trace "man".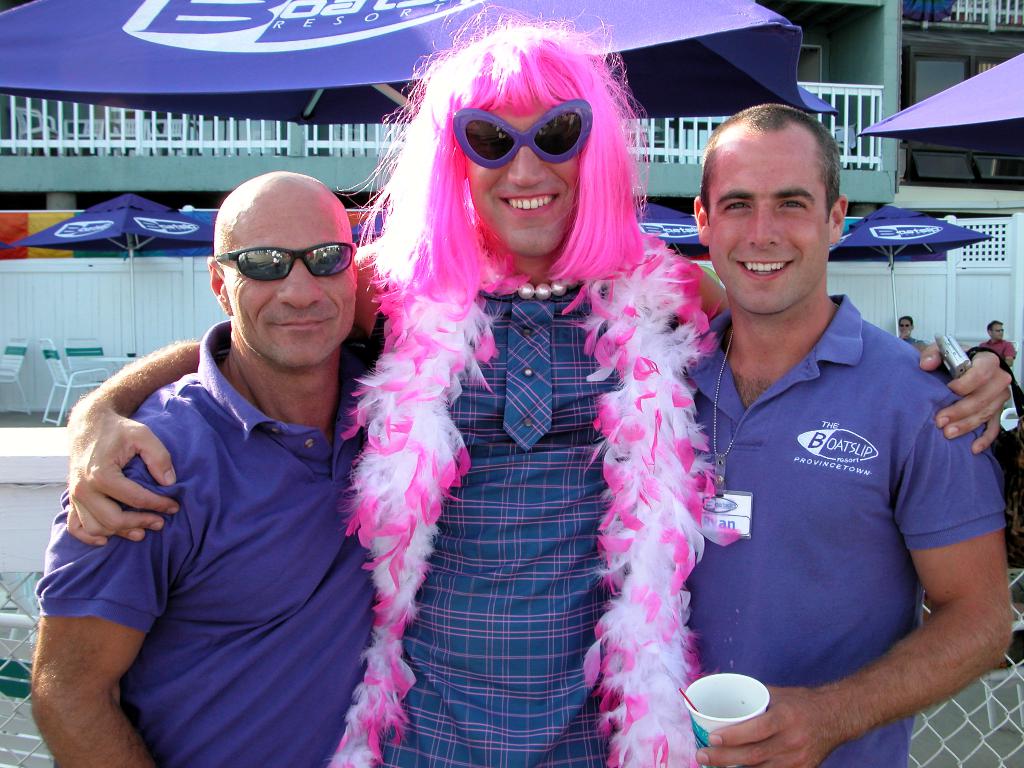
Traced to bbox(27, 171, 728, 767).
